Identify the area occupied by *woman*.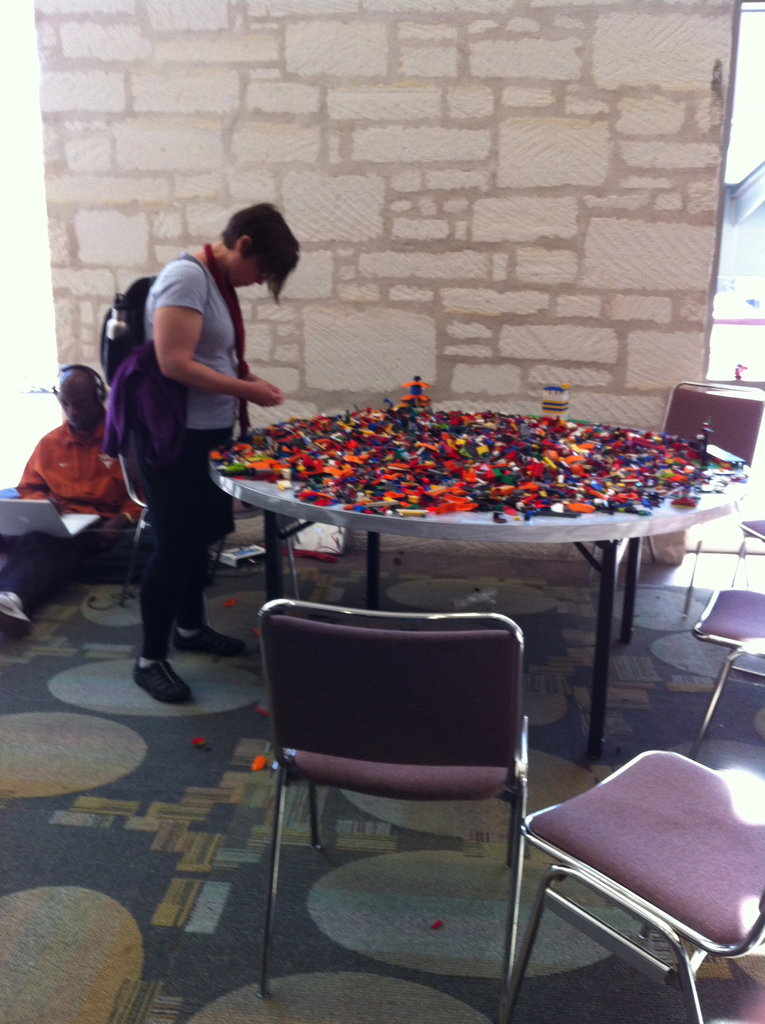
Area: box=[100, 199, 288, 700].
